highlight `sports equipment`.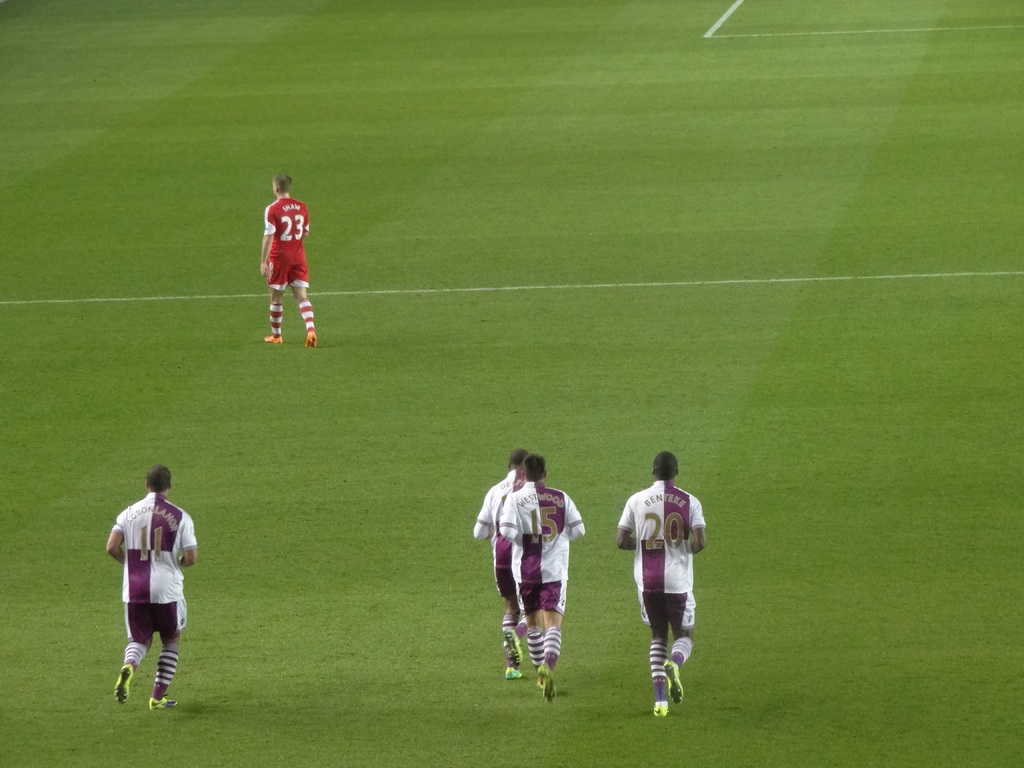
Highlighted region: bbox(662, 659, 685, 709).
